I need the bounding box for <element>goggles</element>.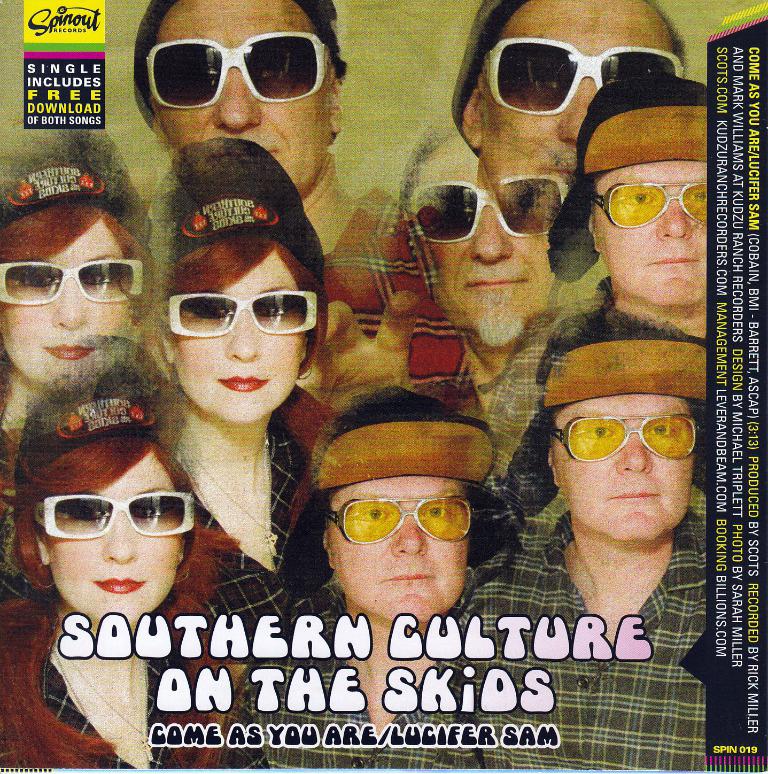
Here it is: select_region(31, 492, 198, 539).
